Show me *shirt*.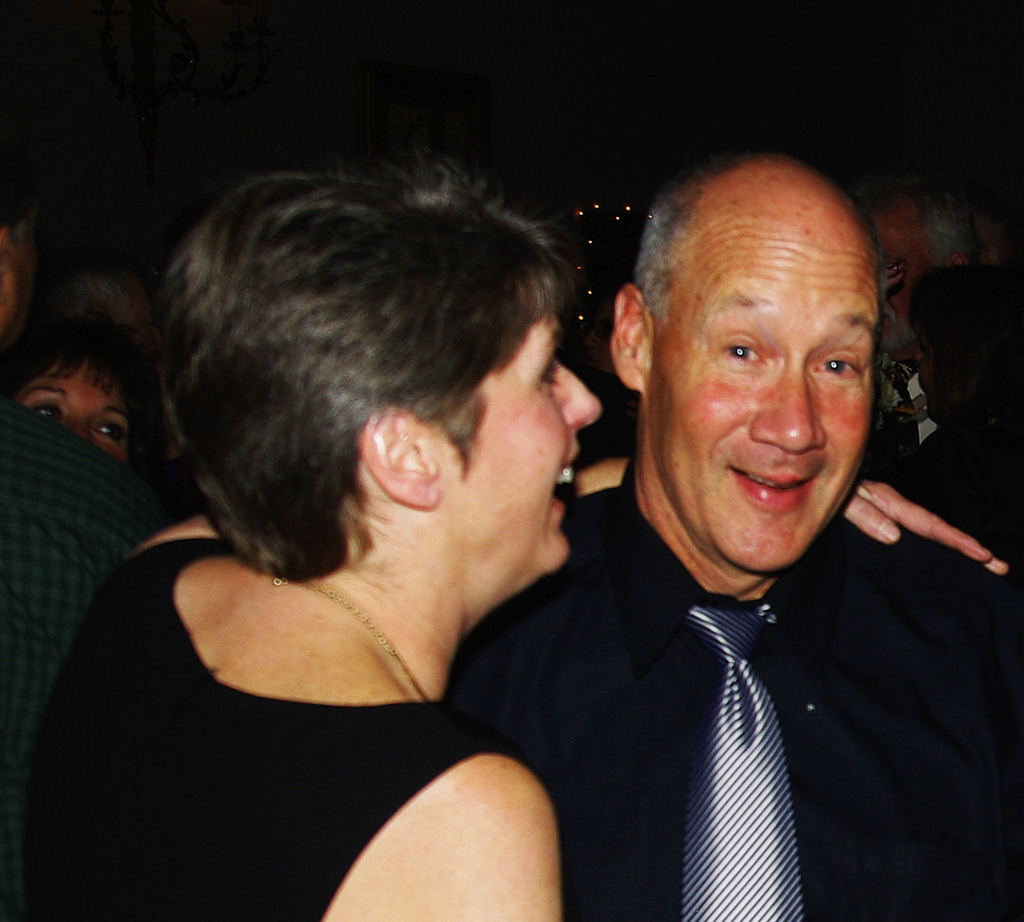
*shirt* is here: {"left": 453, "top": 449, "right": 1023, "bottom": 919}.
